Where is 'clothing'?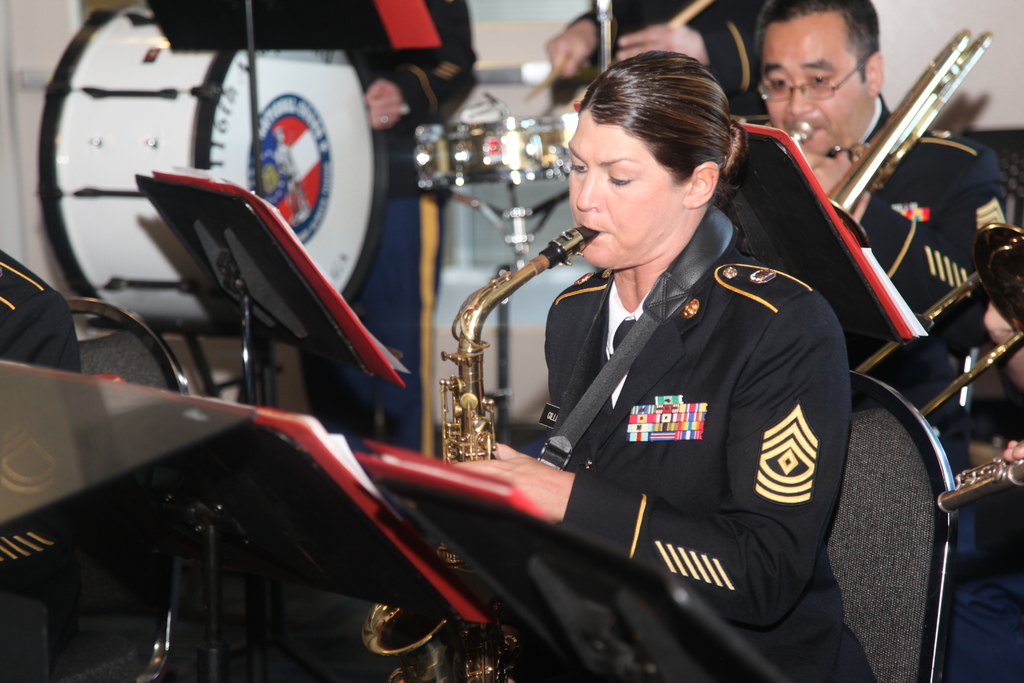
[585, 0, 781, 113].
